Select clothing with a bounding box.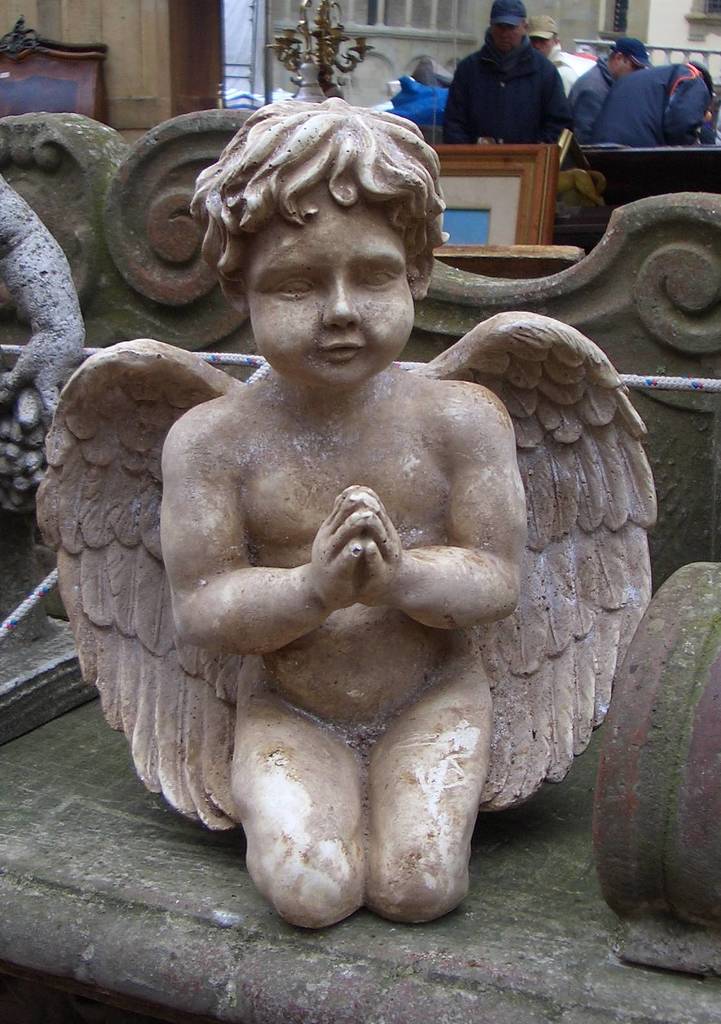
locate(439, 28, 567, 143).
